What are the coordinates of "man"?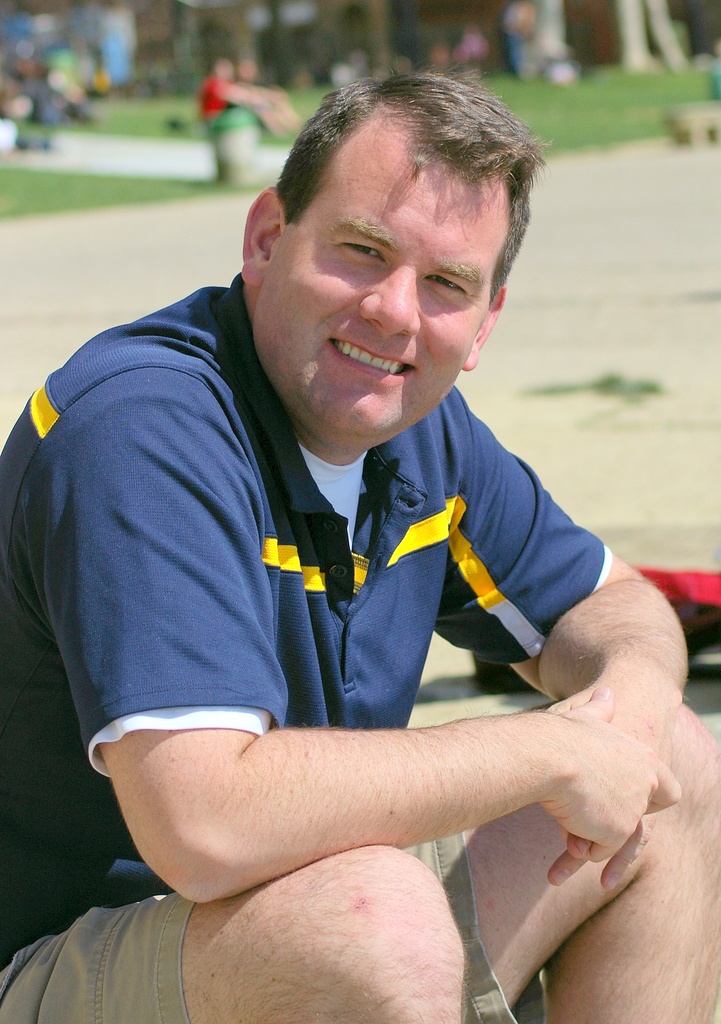
(17,79,695,986).
